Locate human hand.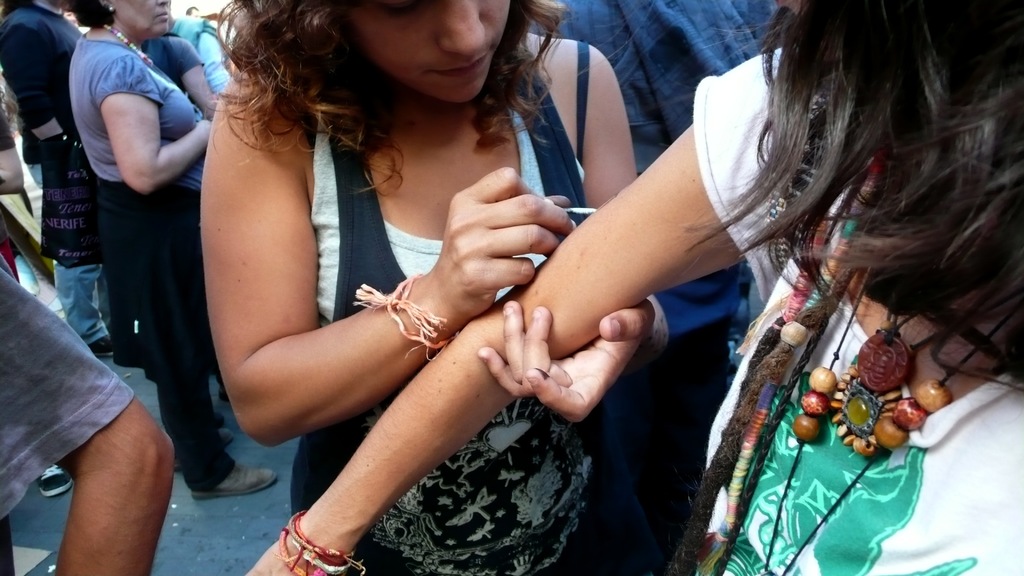
Bounding box: [411, 170, 552, 319].
